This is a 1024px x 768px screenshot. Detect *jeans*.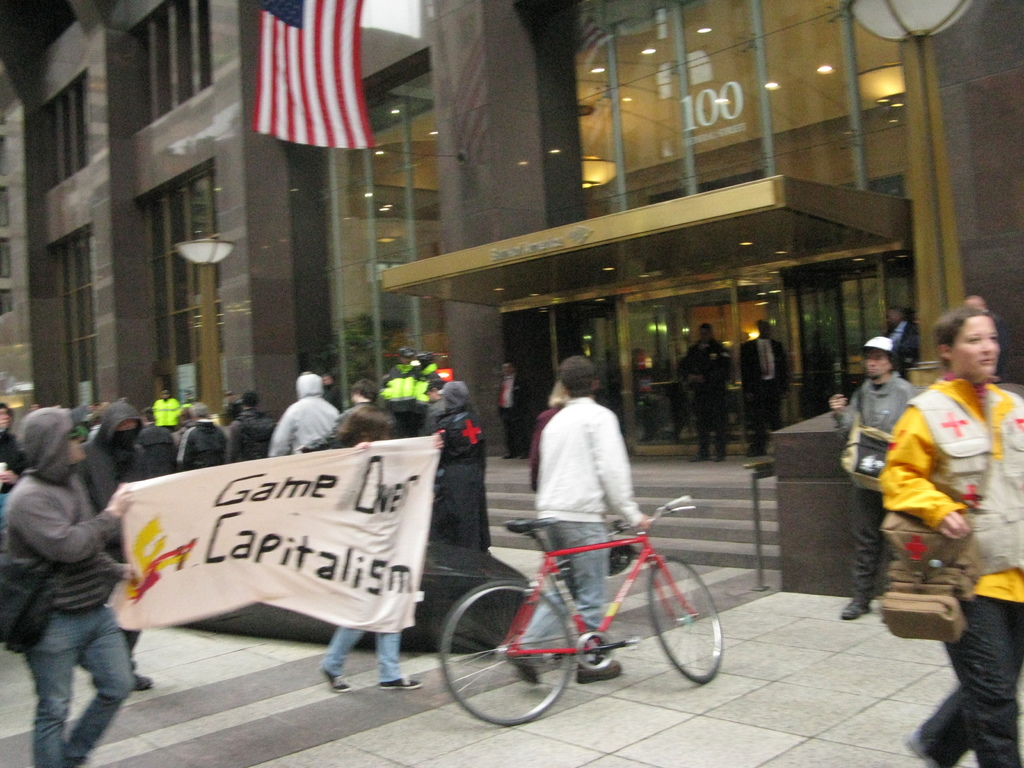
l=844, t=495, r=882, b=602.
